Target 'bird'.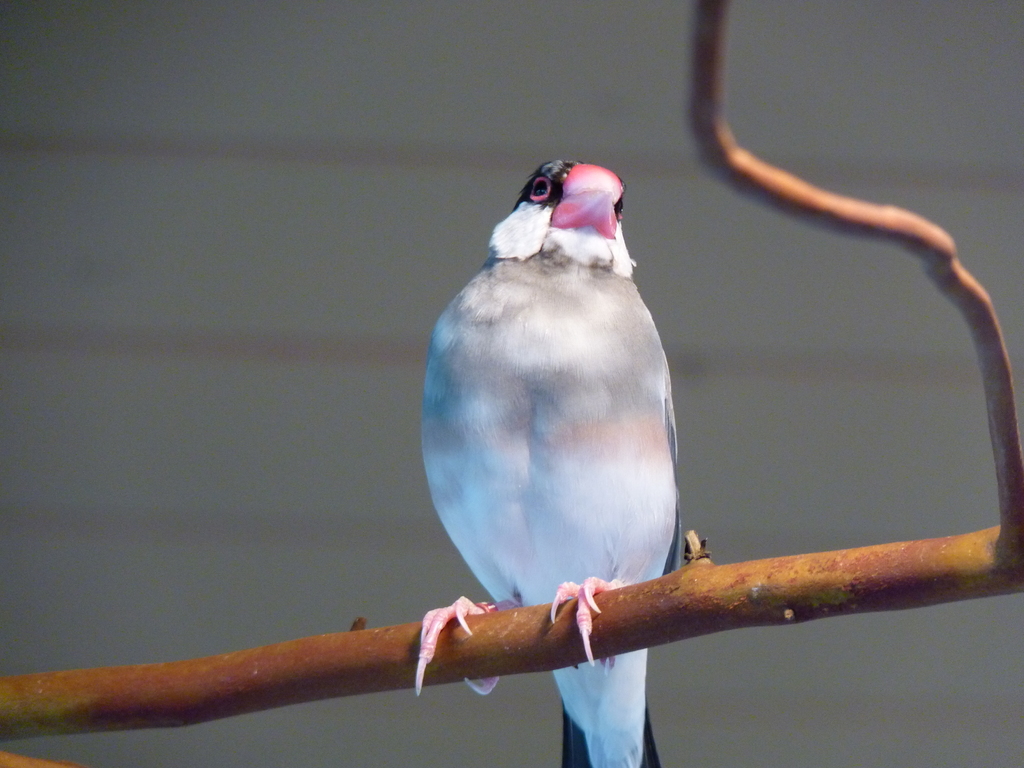
Target region: pyautogui.locateOnScreen(417, 135, 697, 750).
